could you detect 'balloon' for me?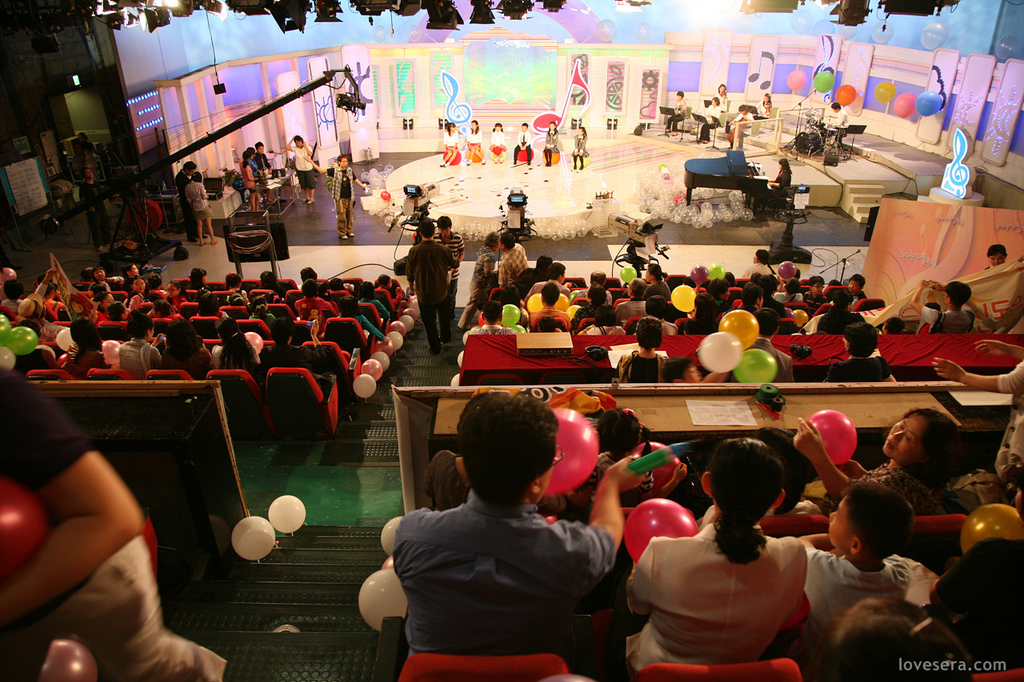
Detection result: {"left": 461, "top": 329, "right": 469, "bottom": 347}.
